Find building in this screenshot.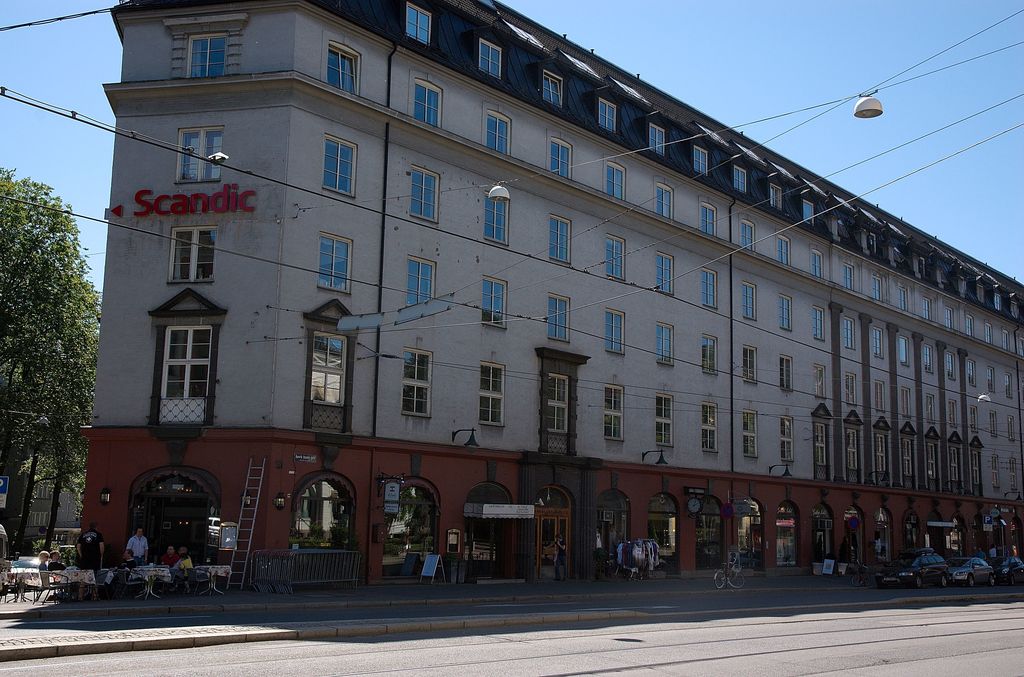
The bounding box for building is <box>75,0,1023,584</box>.
